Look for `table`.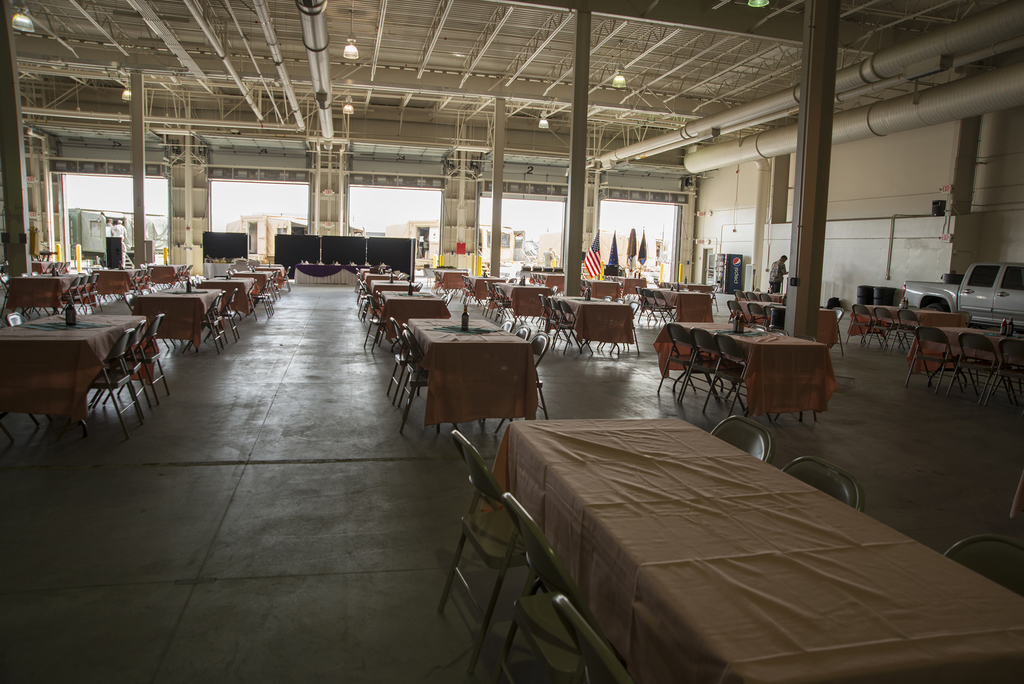
Found: 543/289/626/355.
